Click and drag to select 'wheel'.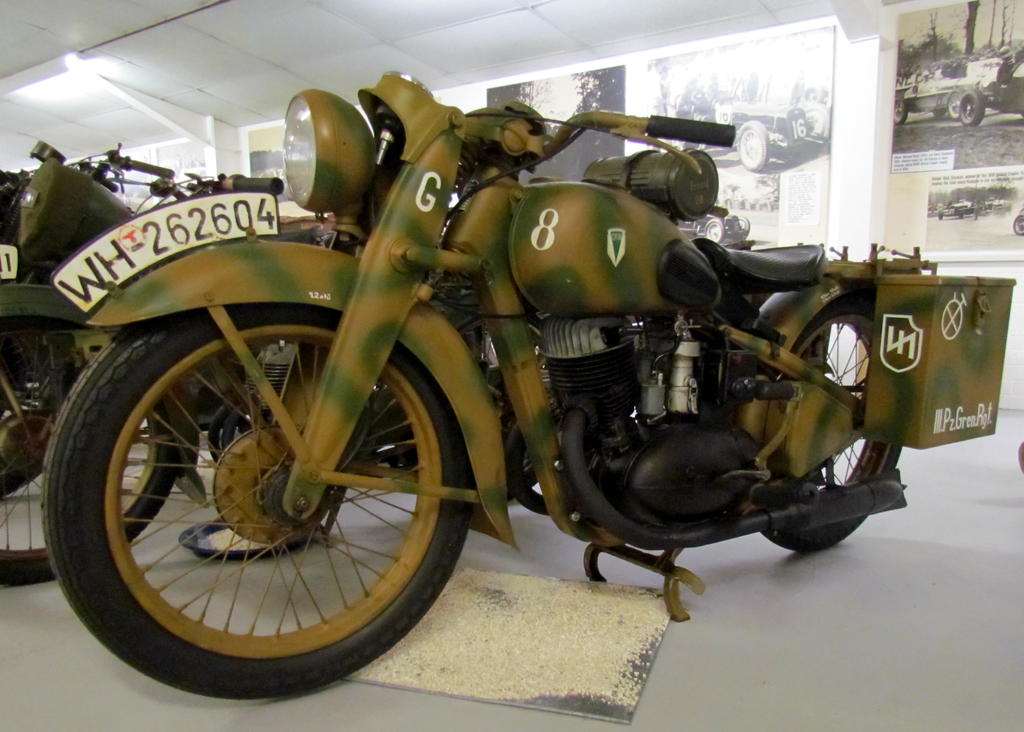
Selection: BBox(0, 313, 173, 584).
